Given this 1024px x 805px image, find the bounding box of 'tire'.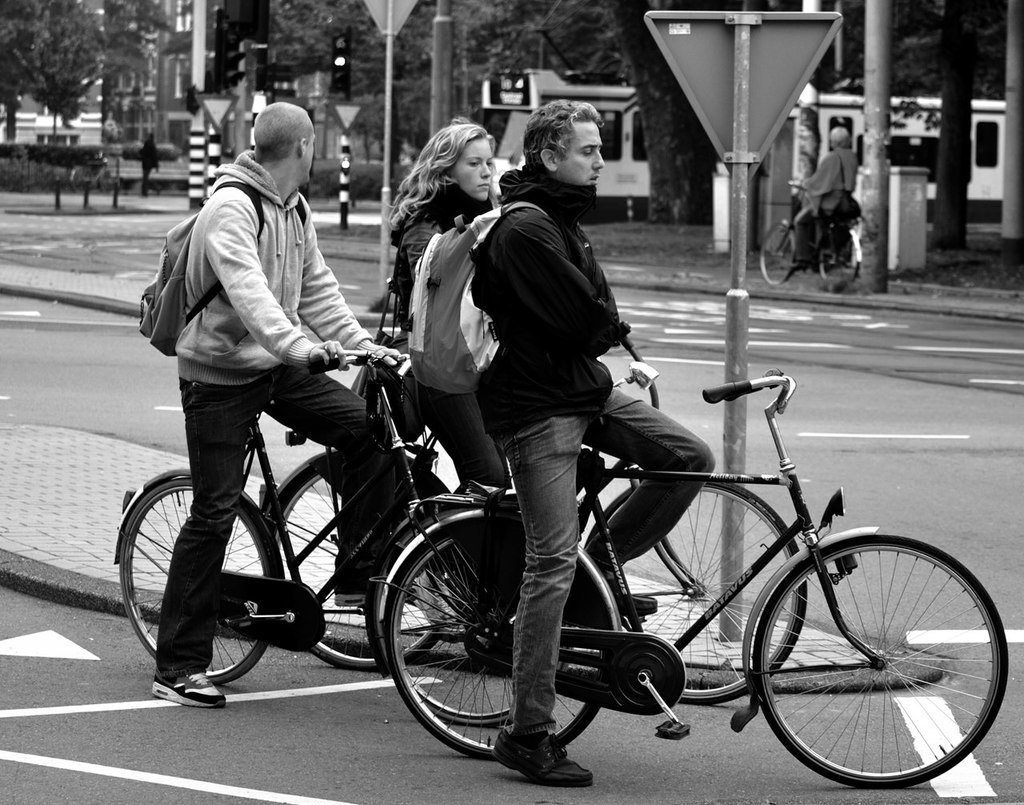
left=819, top=228, right=864, bottom=290.
